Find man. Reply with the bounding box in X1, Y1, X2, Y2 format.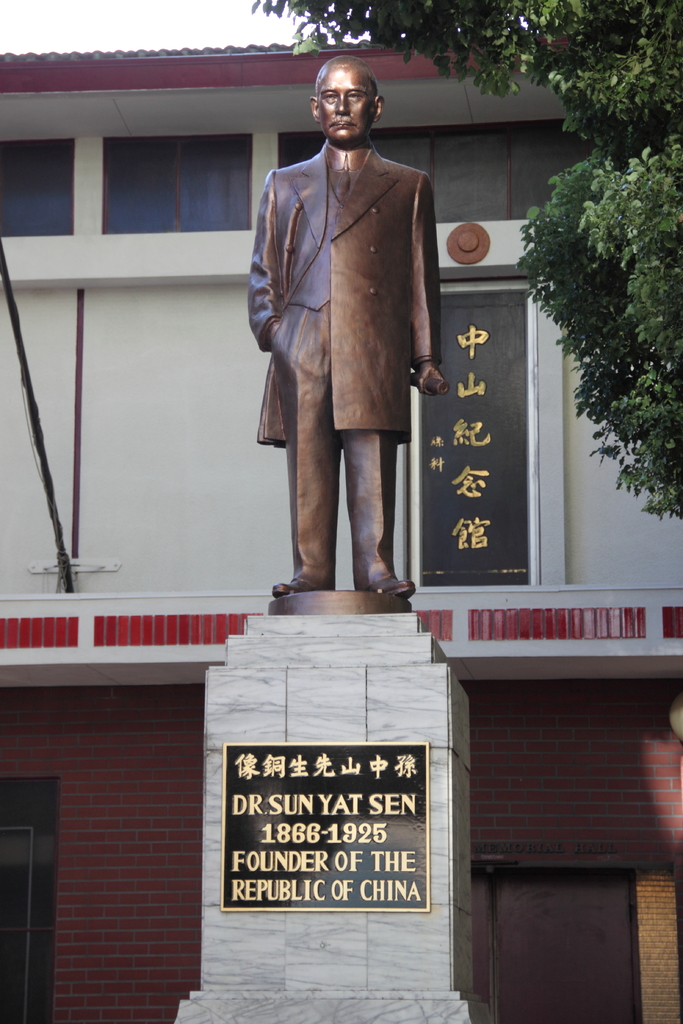
240, 55, 456, 625.
